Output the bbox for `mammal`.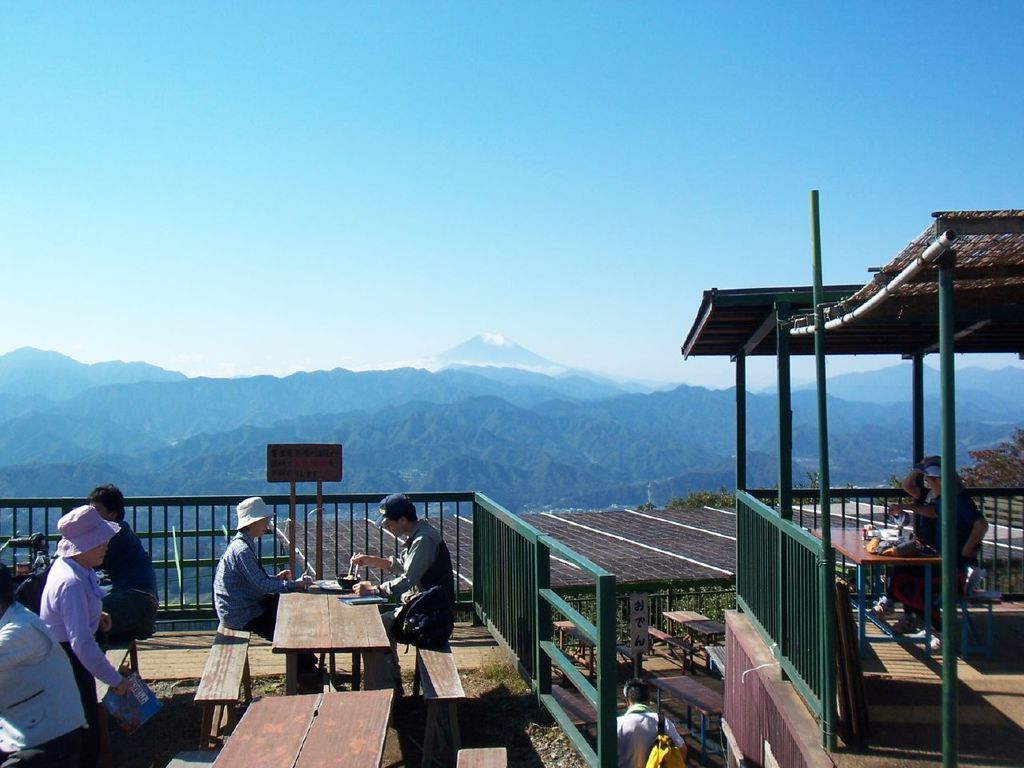
x1=42, y1=496, x2=130, y2=716.
